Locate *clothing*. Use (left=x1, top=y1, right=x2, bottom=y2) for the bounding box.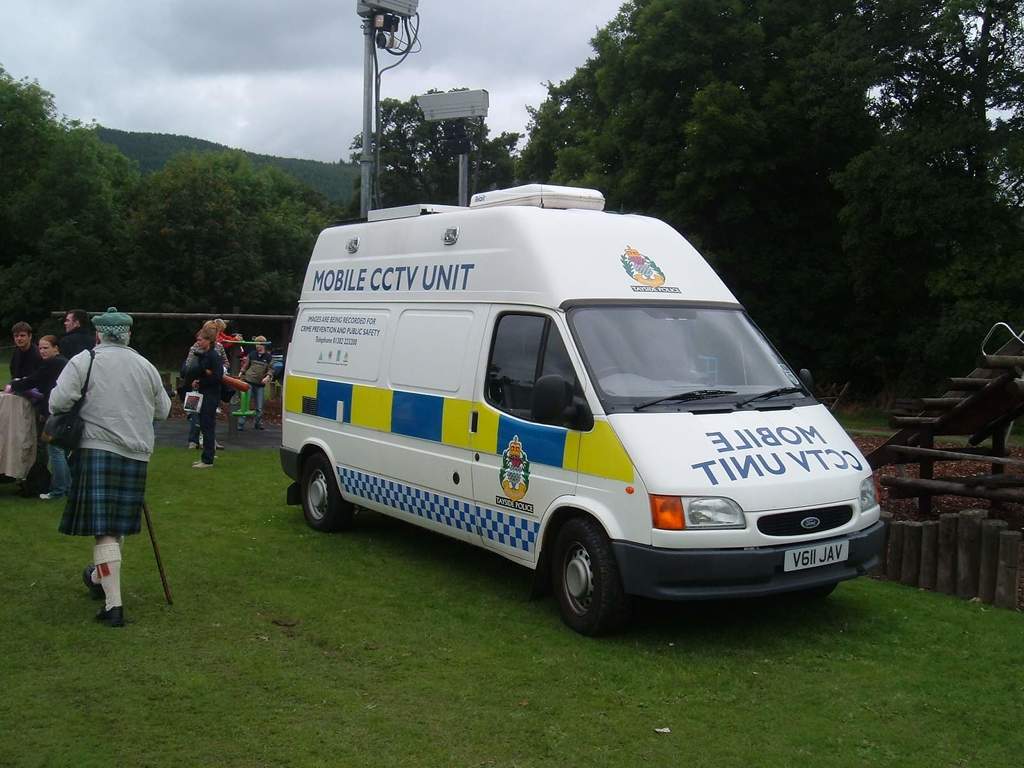
(left=186, top=343, right=227, bottom=372).
